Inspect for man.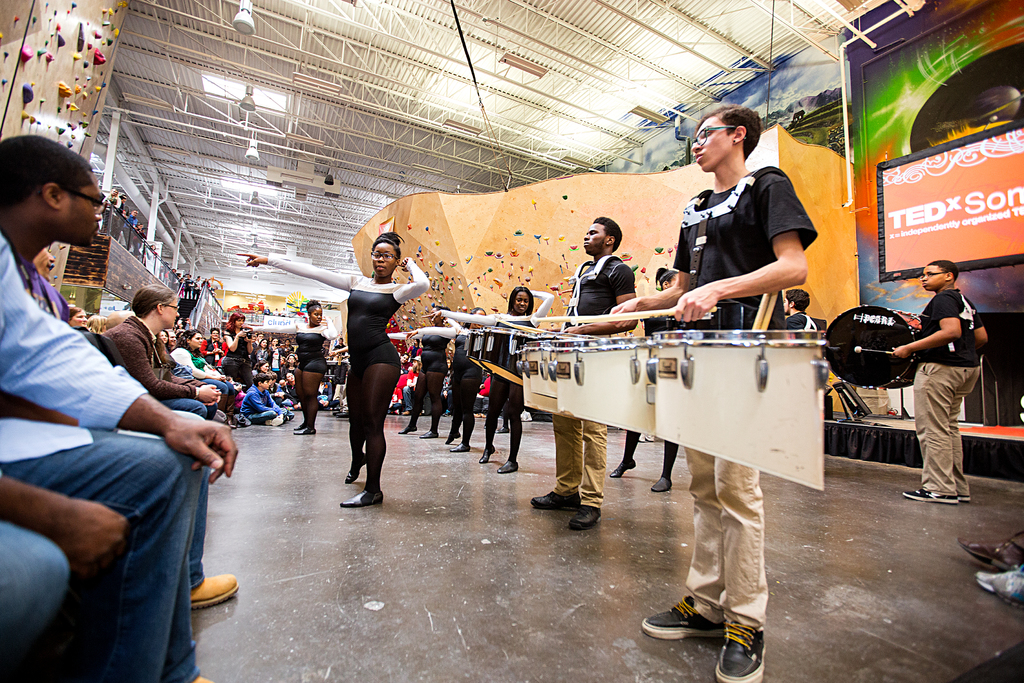
Inspection: 609, 99, 808, 682.
